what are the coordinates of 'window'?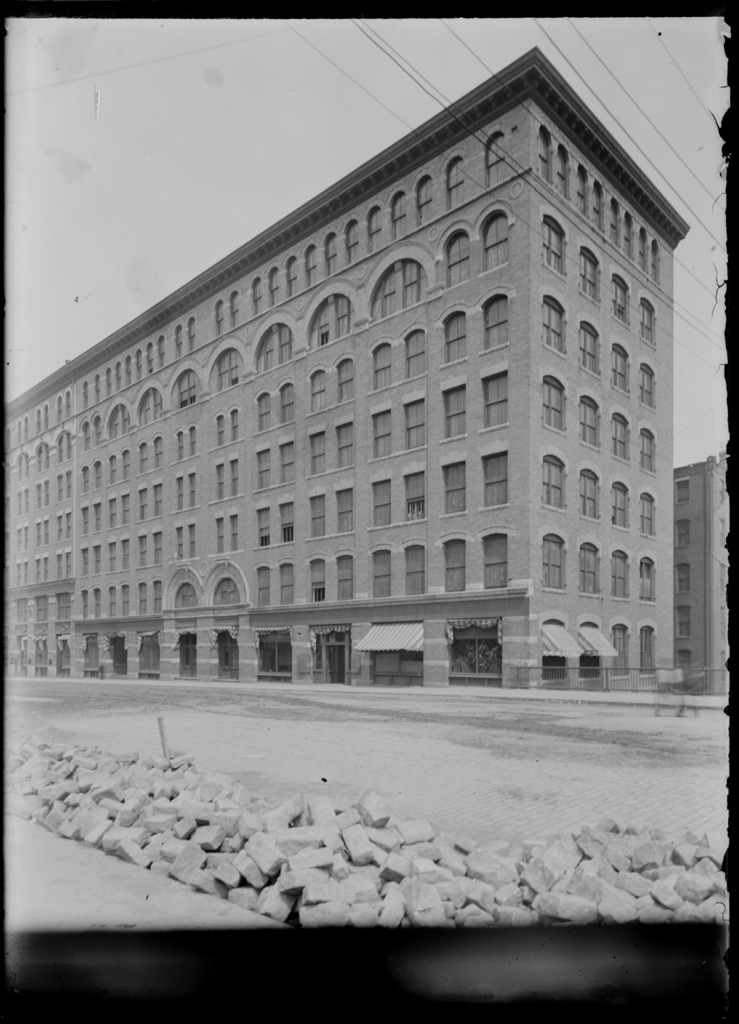
left=115, top=360, right=127, bottom=390.
